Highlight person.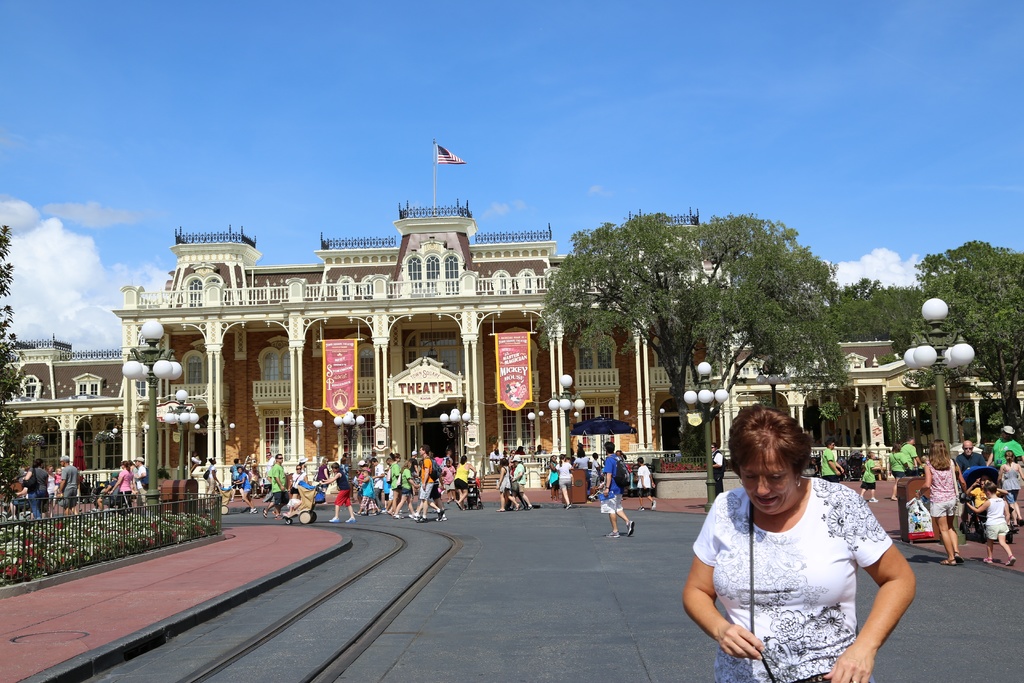
Highlighted region: <region>100, 458, 133, 513</region>.
